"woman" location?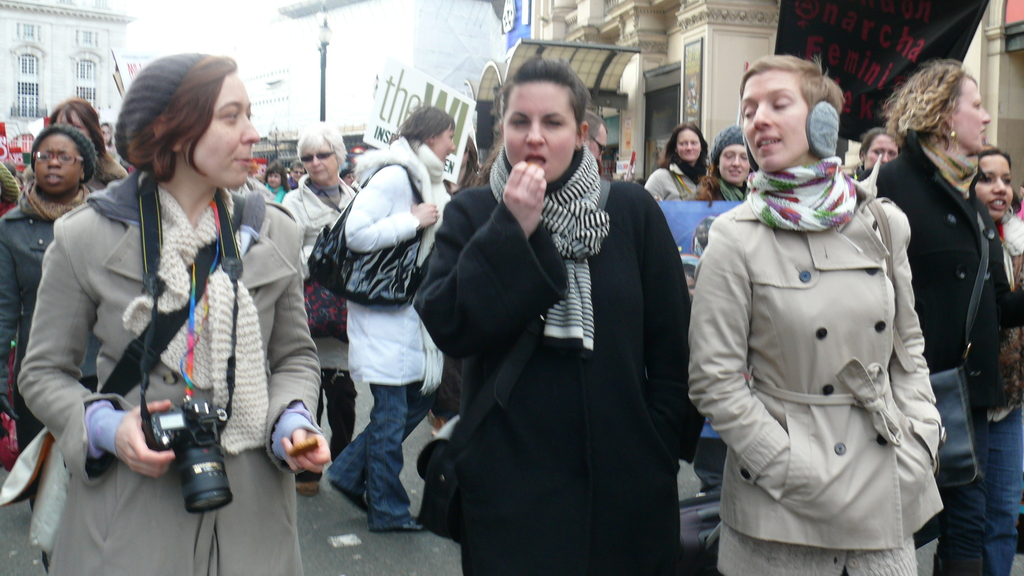
locate(33, 52, 289, 554)
